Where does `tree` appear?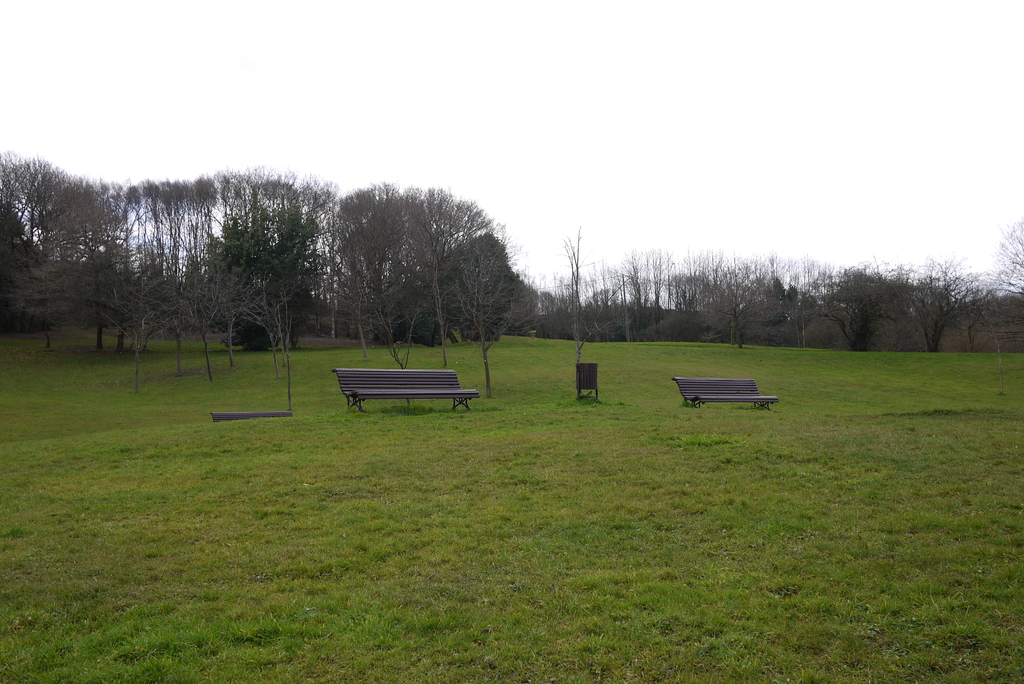
Appears at bbox=[982, 220, 1023, 300].
